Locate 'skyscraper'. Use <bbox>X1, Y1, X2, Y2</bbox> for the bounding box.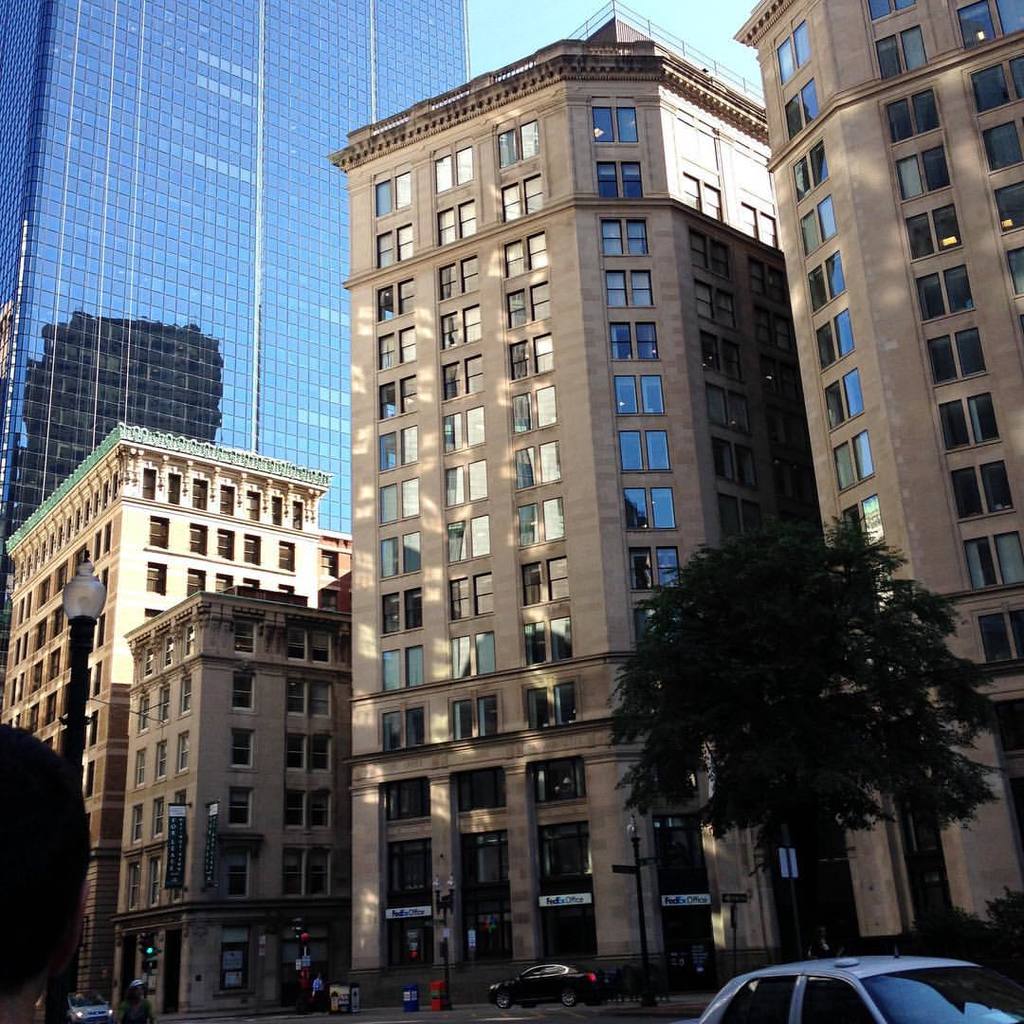
<bbox>0, 0, 466, 534</bbox>.
